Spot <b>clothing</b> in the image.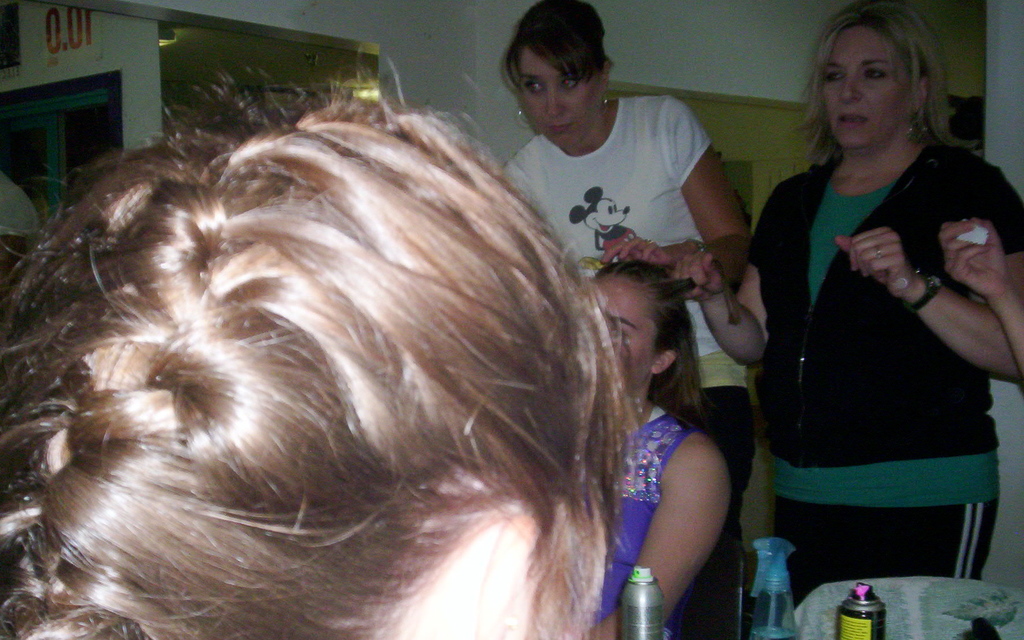
<b>clothing</b> found at [502,93,757,639].
